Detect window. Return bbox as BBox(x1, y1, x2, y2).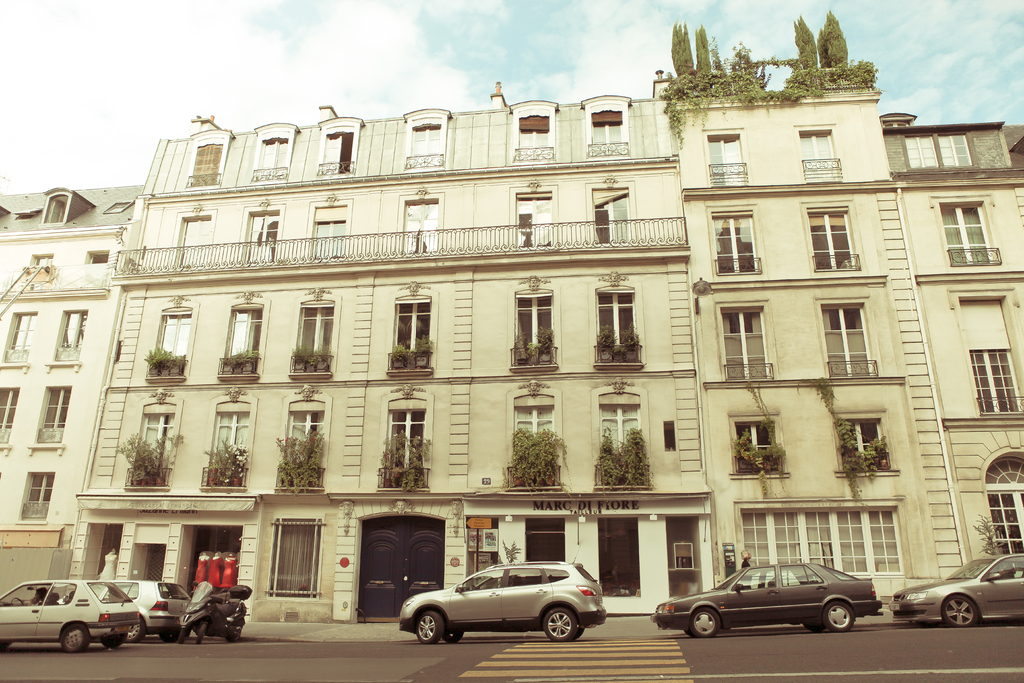
BBox(598, 394, 649, 479).
